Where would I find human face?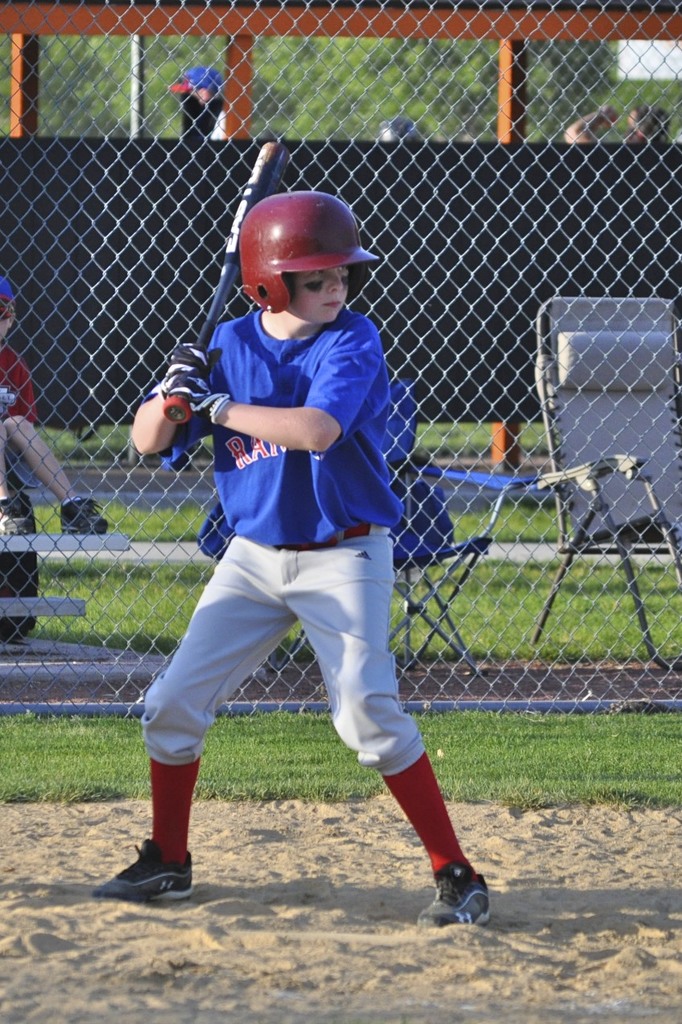
At detection(287, 272, 354, 328).
